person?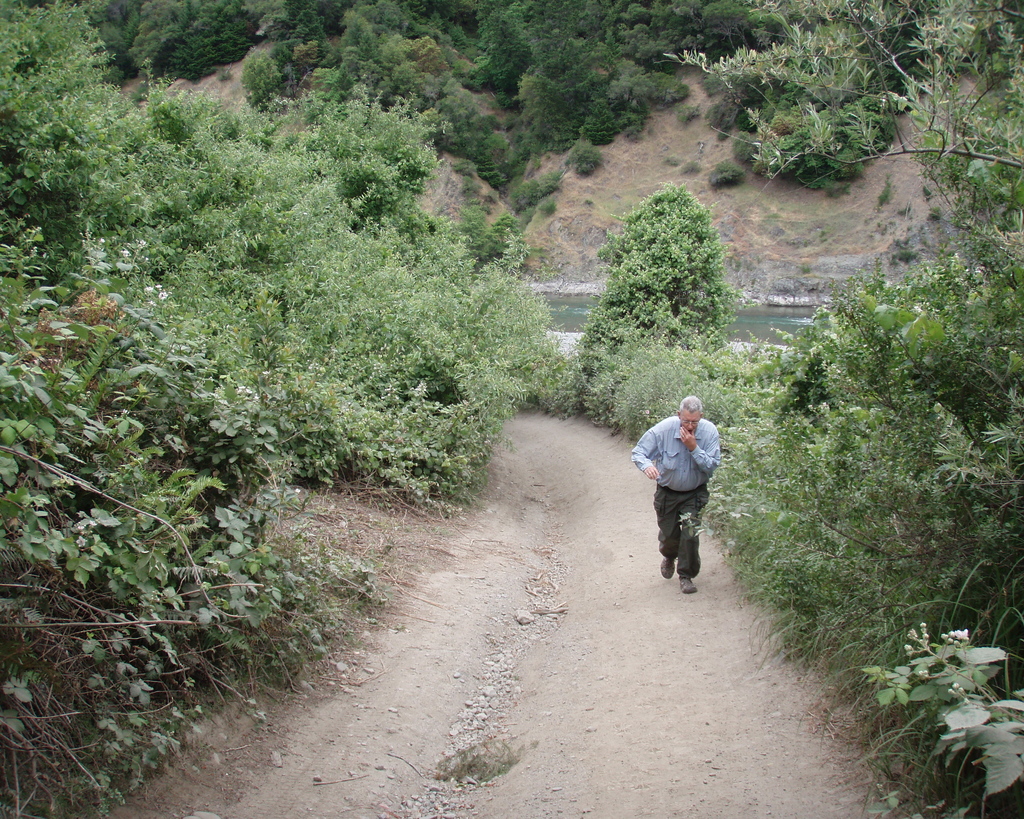
{"left": 630, "top": 392, "right": 726, "bottom": 595}
